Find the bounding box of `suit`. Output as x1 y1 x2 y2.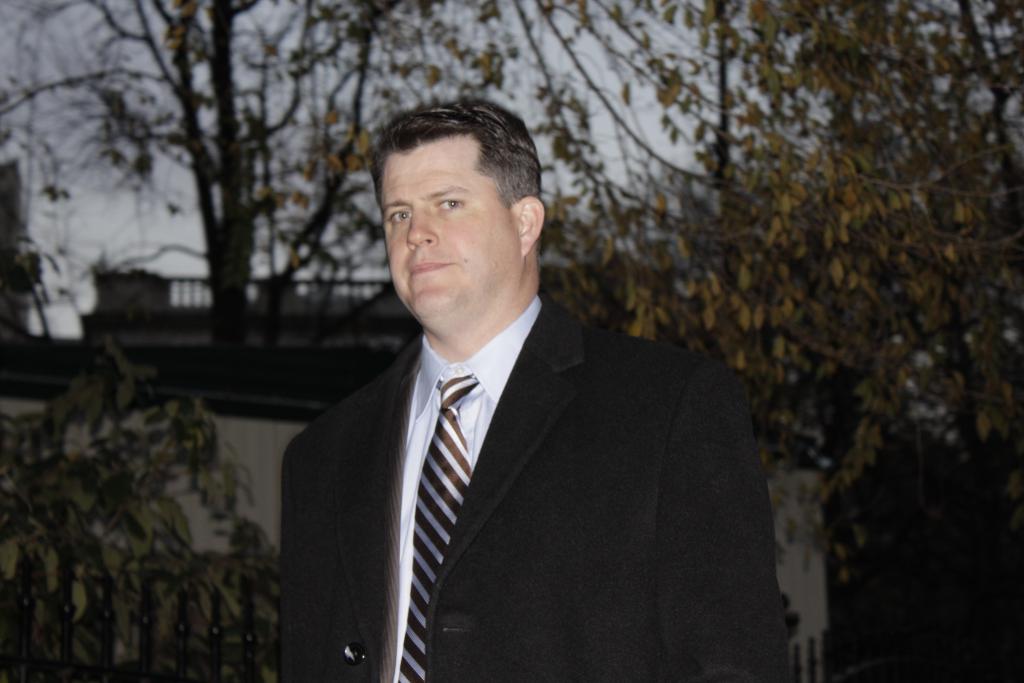
271 209 776 671.
